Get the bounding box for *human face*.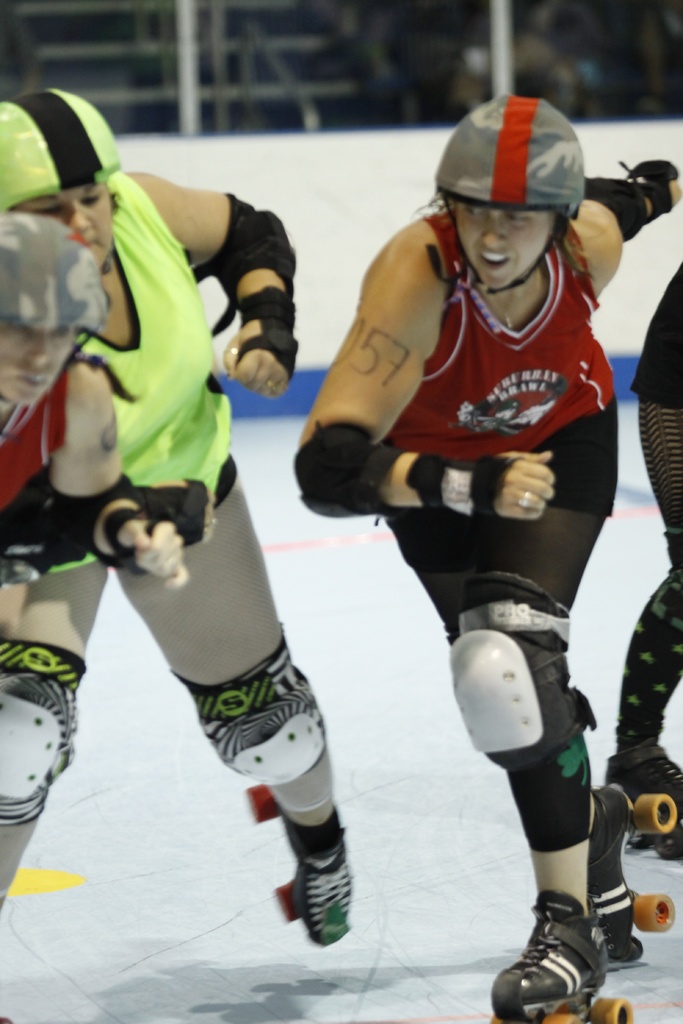
locate(24, 191, 113, 265).
